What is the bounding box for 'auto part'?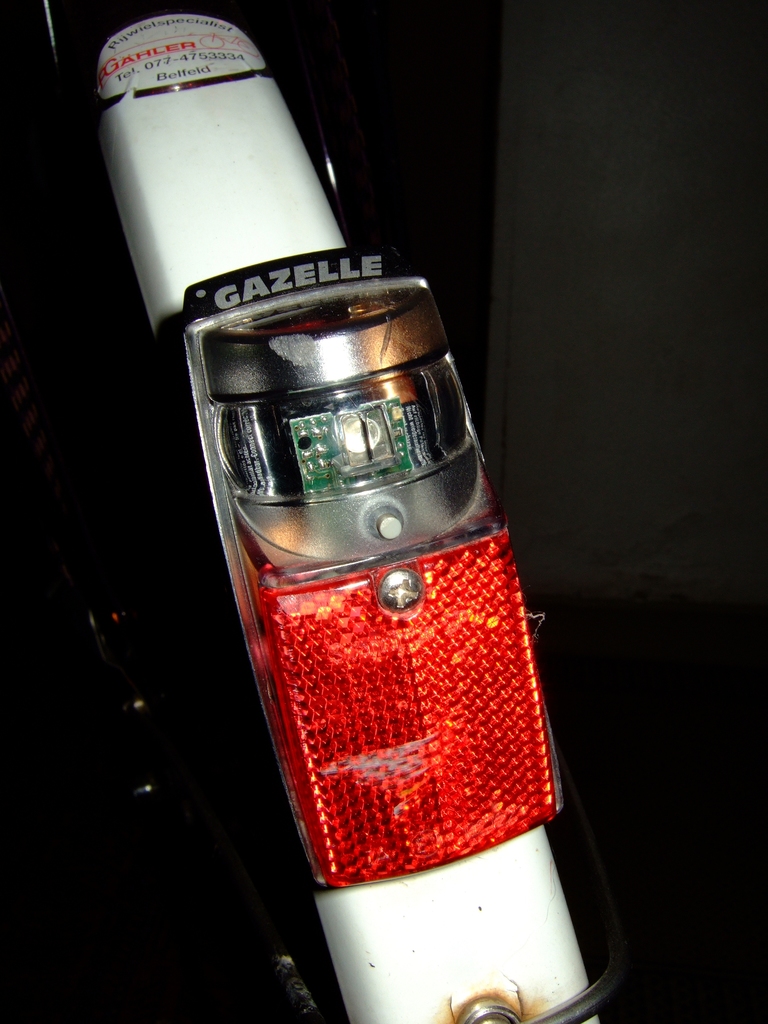
100:6:614:1023.
